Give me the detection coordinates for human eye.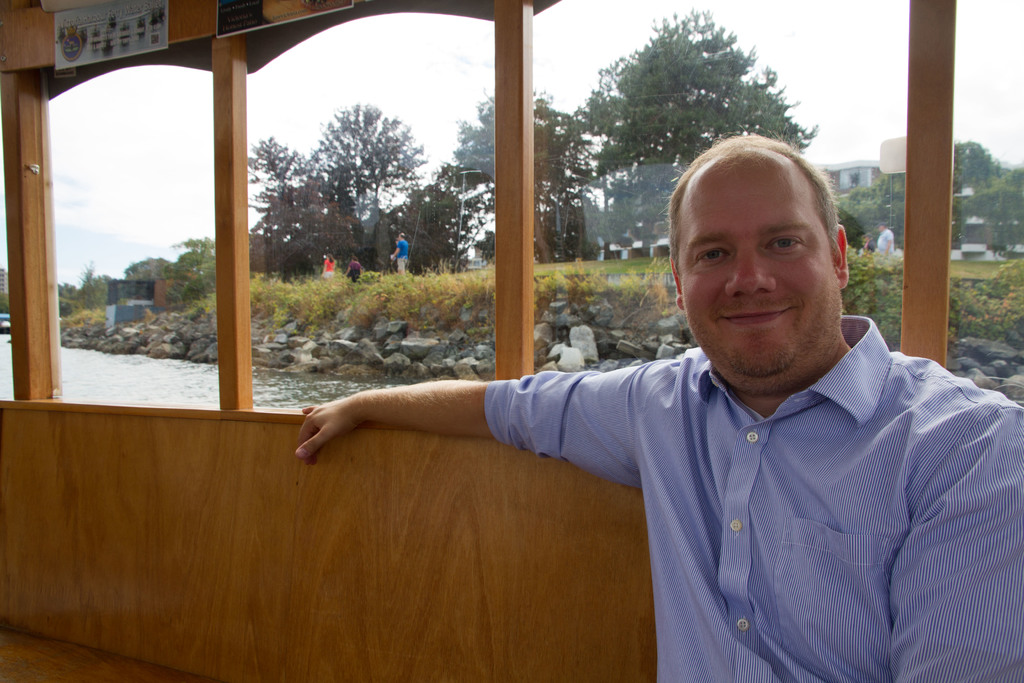
box=[698, 247, 731, 267].
